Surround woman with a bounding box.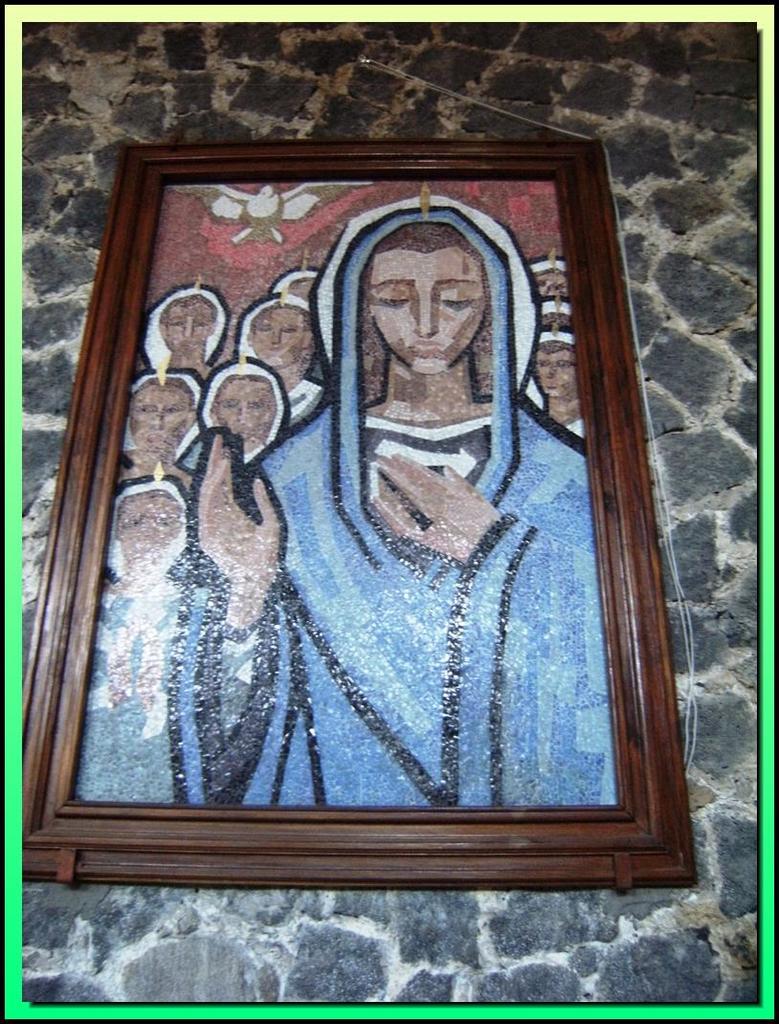
crop(116, 364, 189, 484).
